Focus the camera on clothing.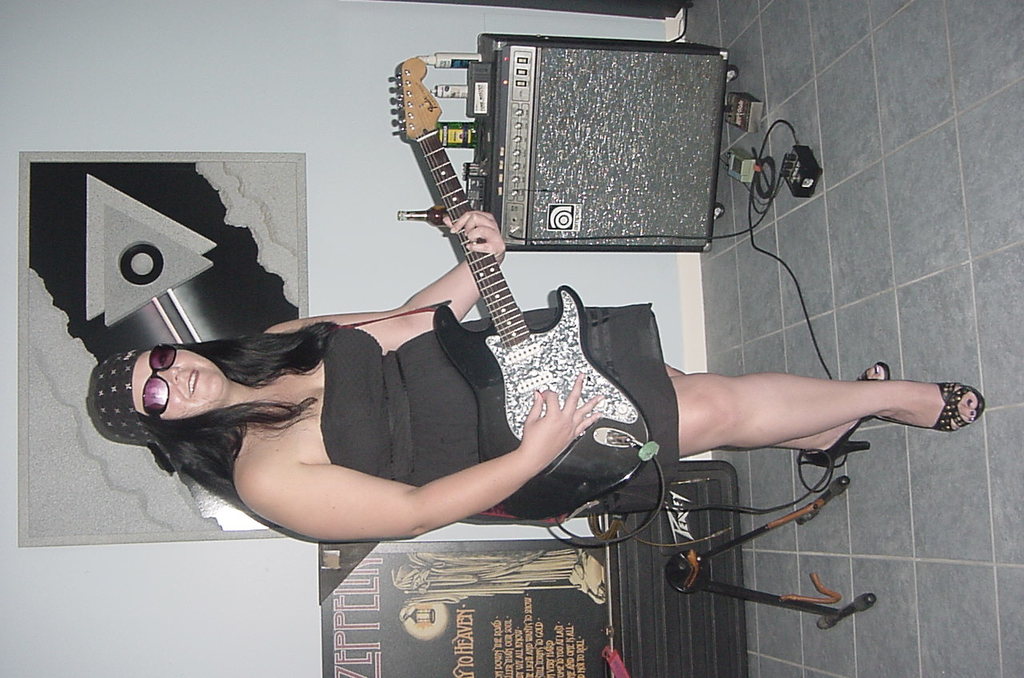
Focus region: Rect(319, 300, 679, 513).
